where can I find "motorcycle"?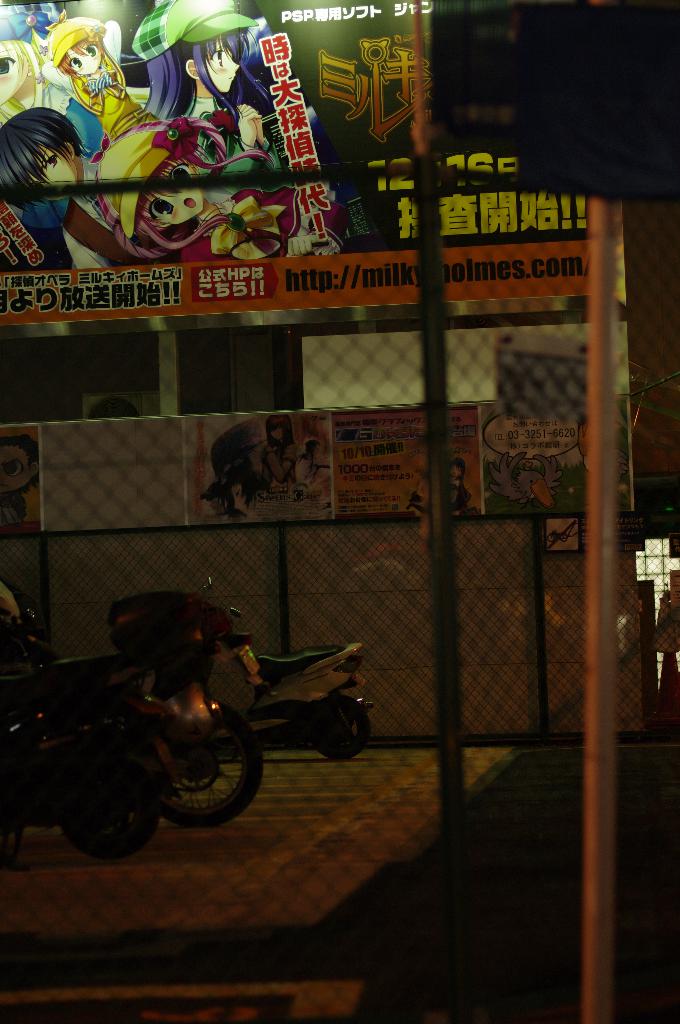
You can find it at region(0, 588, 235, 858).
